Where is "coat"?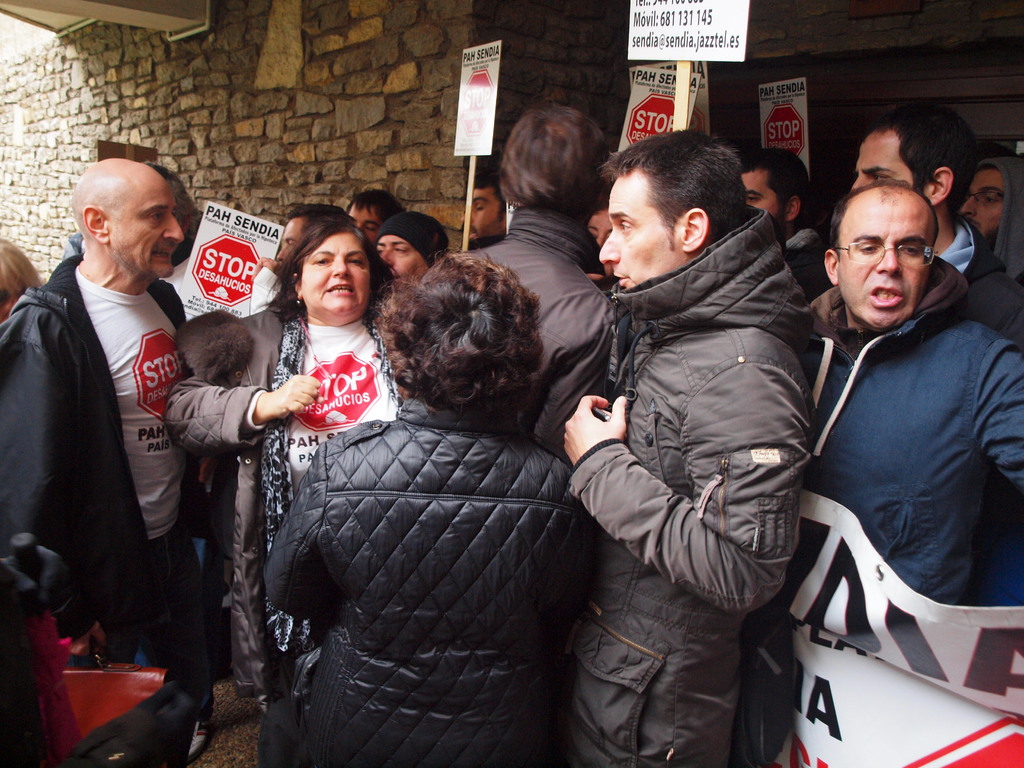
570, 215, 812, 767.
